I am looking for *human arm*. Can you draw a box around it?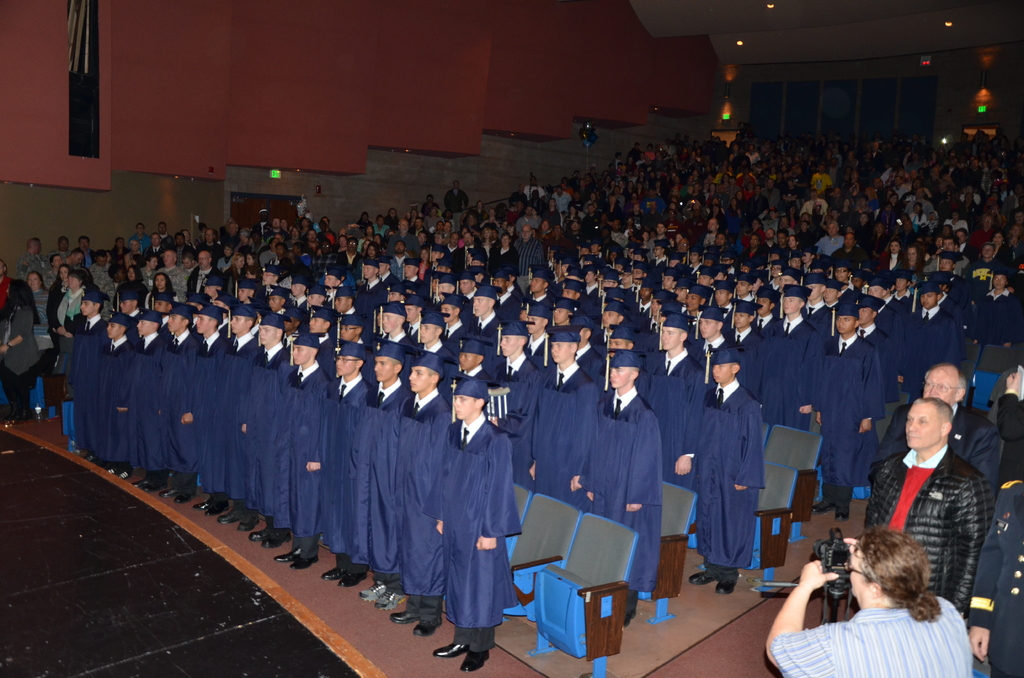
Sure, the bounding box is <bbox>52, 321, 75, 339</bbox>.
